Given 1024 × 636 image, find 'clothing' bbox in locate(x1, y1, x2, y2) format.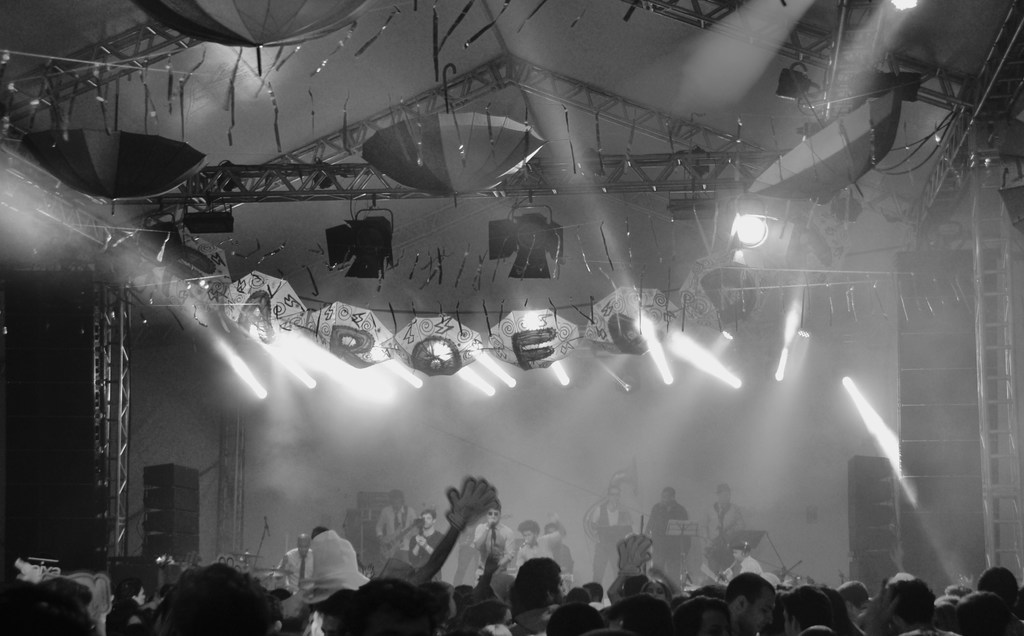
locate(460, 525, 483, 588).
